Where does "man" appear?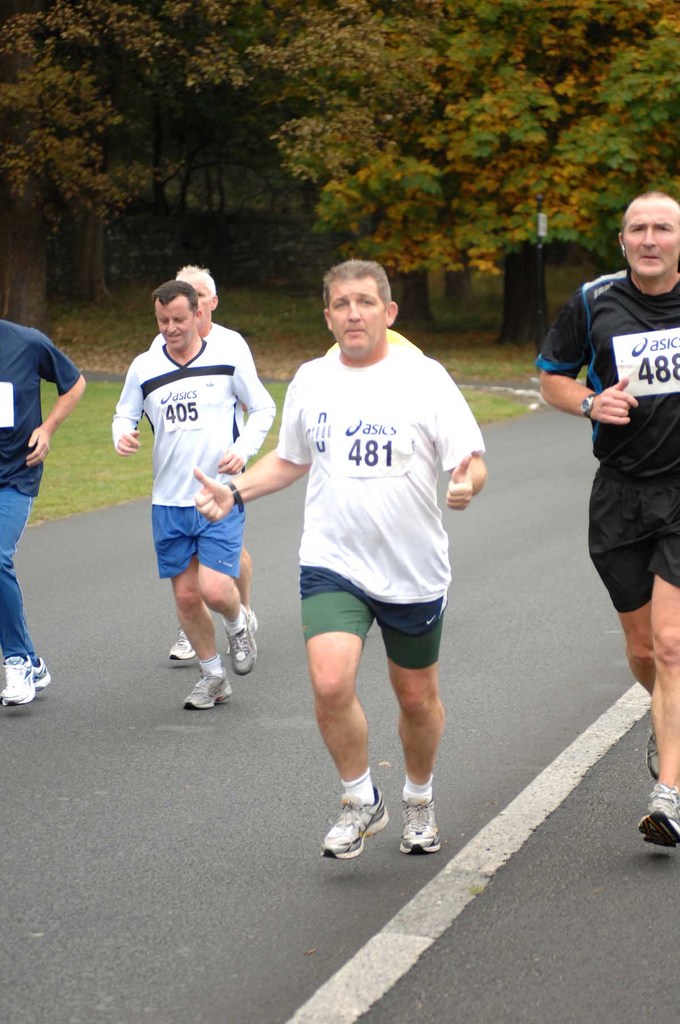
Appears at bbox=[193, 256, 487, 861].
